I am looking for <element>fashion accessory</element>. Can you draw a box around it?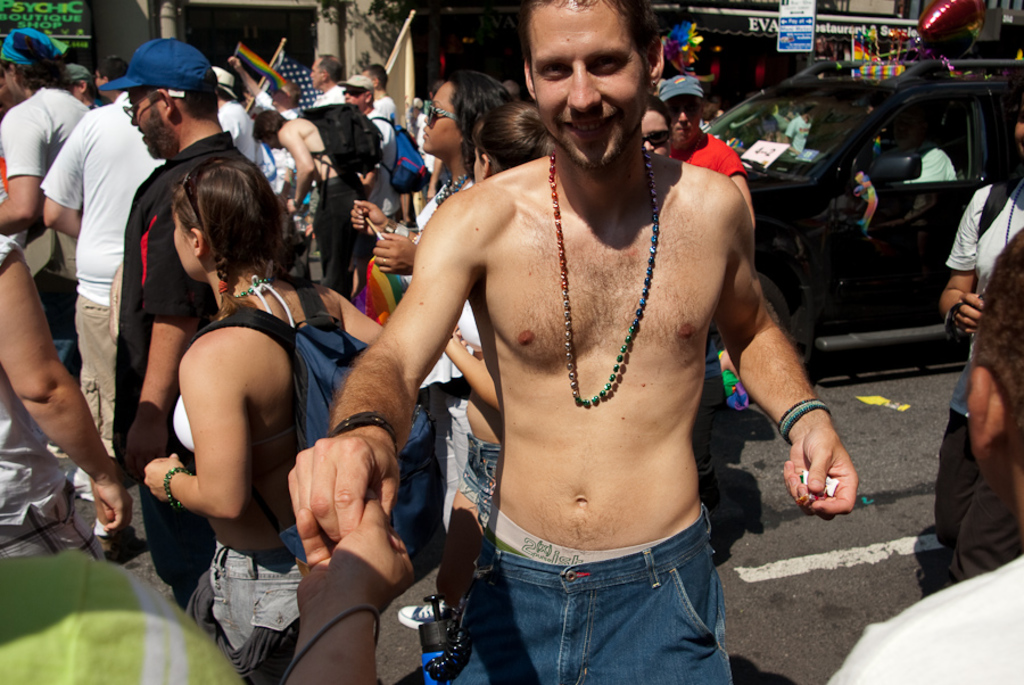
Sure, the bounding box is locate(160, 467, 193, 509).
